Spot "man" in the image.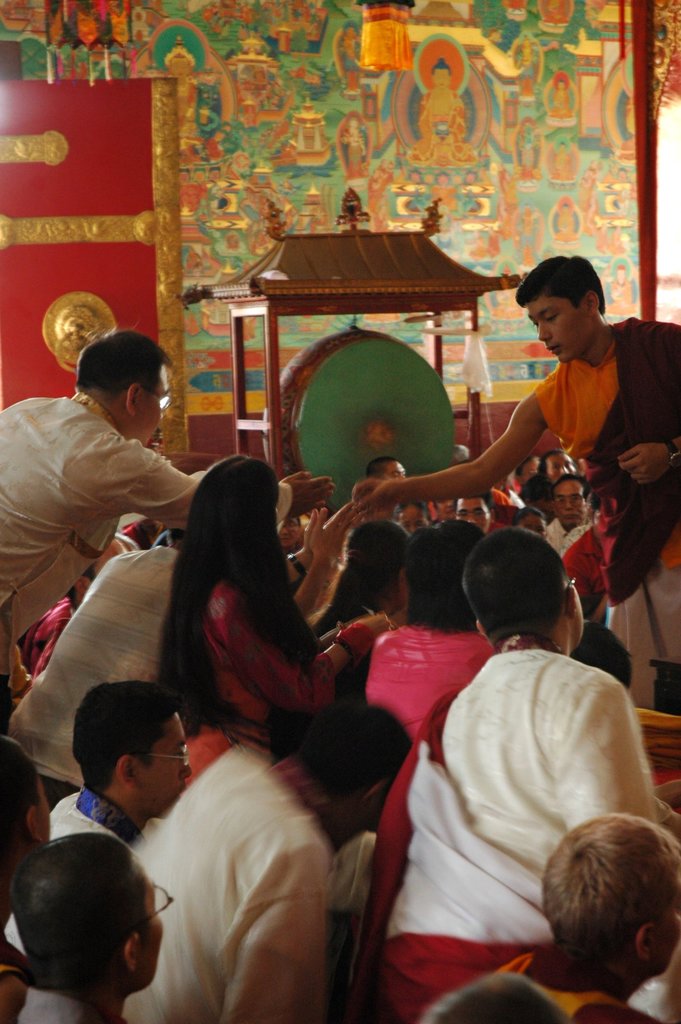
"man" found at {"left": 455, "top": 811, "right": 680, "bottom": 1019}.
